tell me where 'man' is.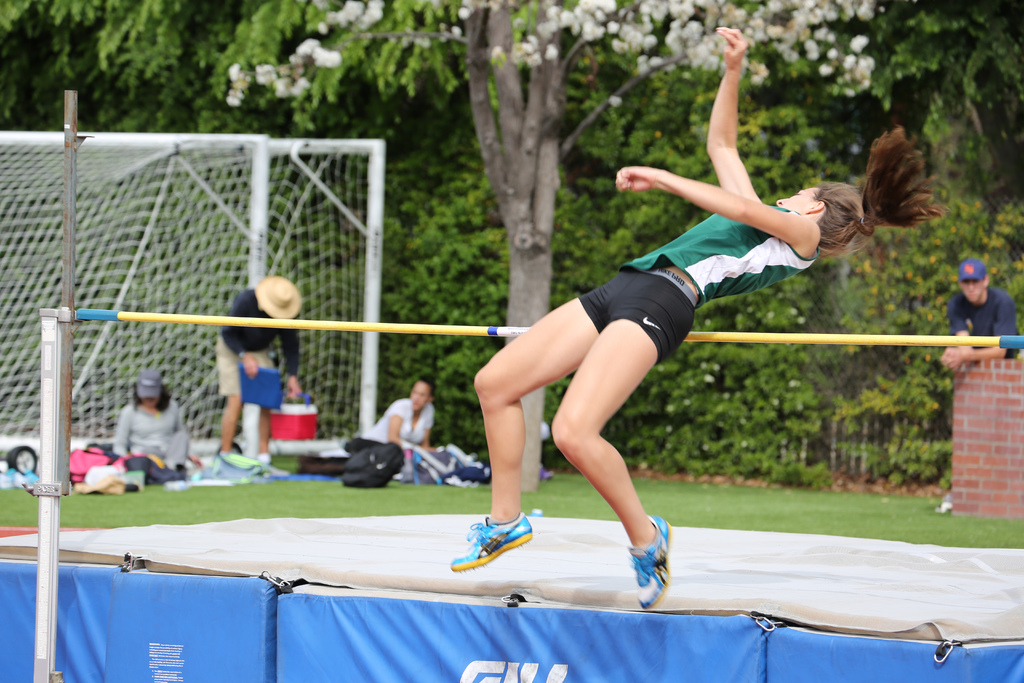
'man' is at (x1=220, y1=276, x2=302, y2=481).
